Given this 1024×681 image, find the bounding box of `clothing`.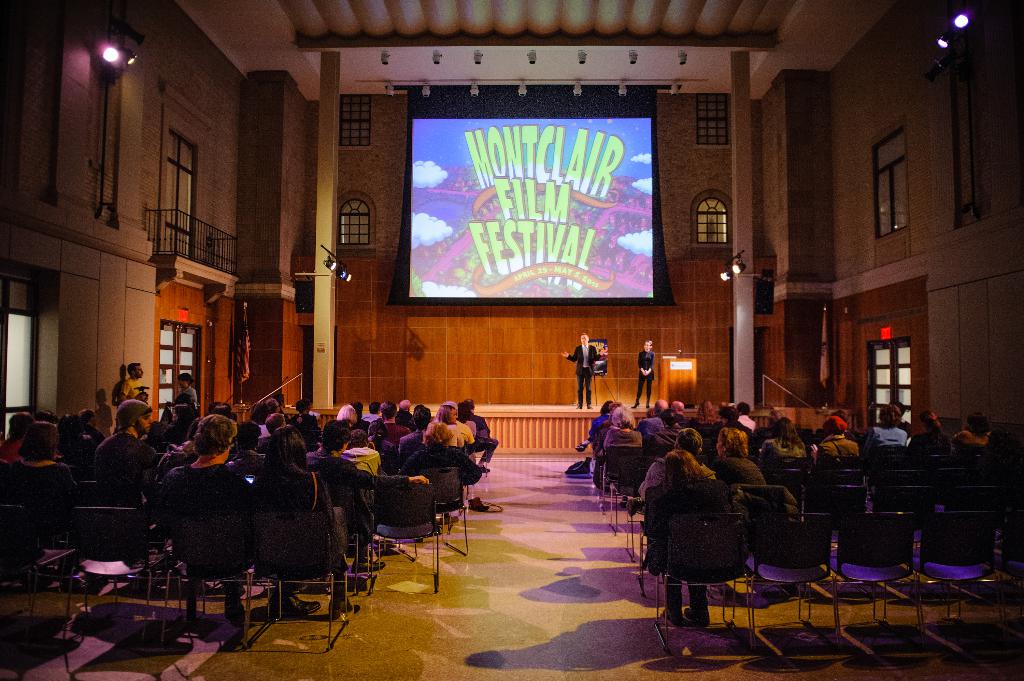
[left=147, top=453, right=257, bottom=634].
